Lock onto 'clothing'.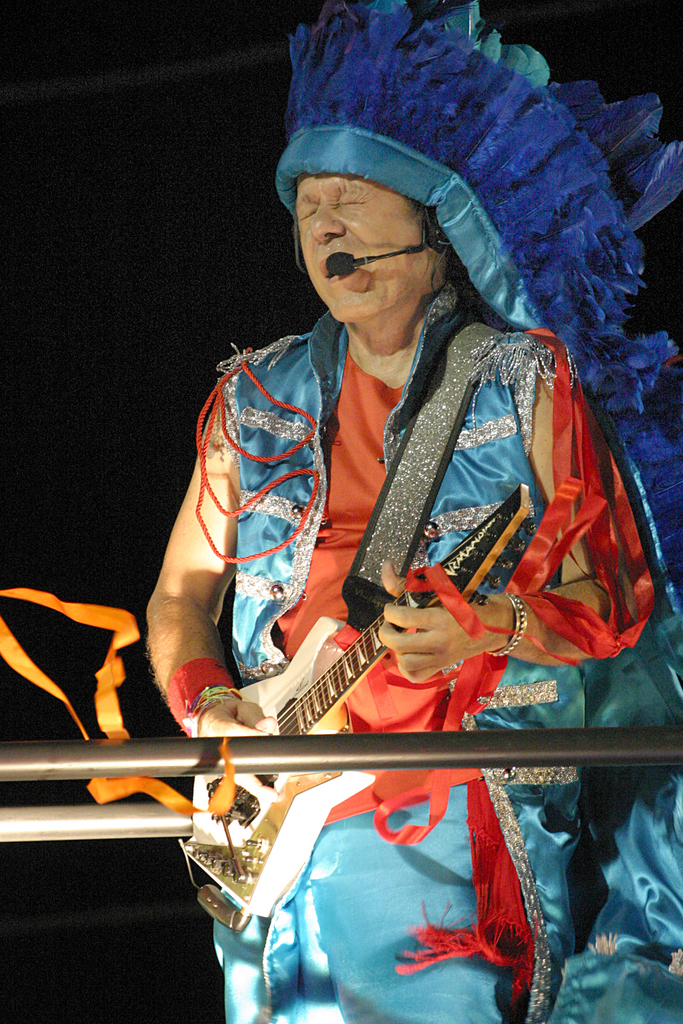
Locked: box=[181, 268, 682, 1023].
